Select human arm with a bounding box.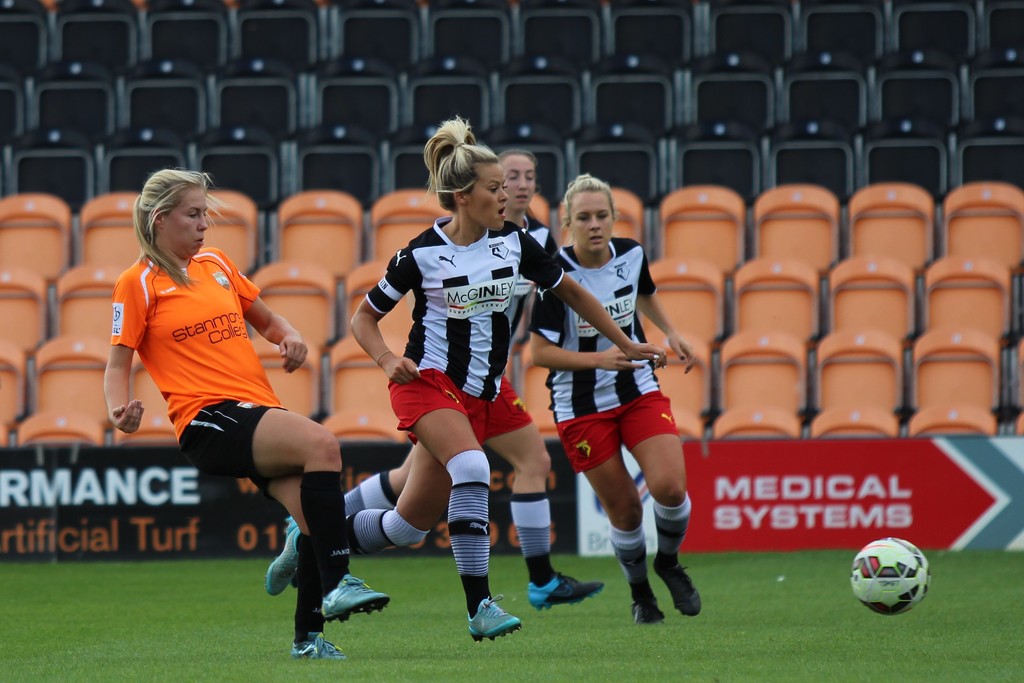
detection(637, 260, 696, 373).
